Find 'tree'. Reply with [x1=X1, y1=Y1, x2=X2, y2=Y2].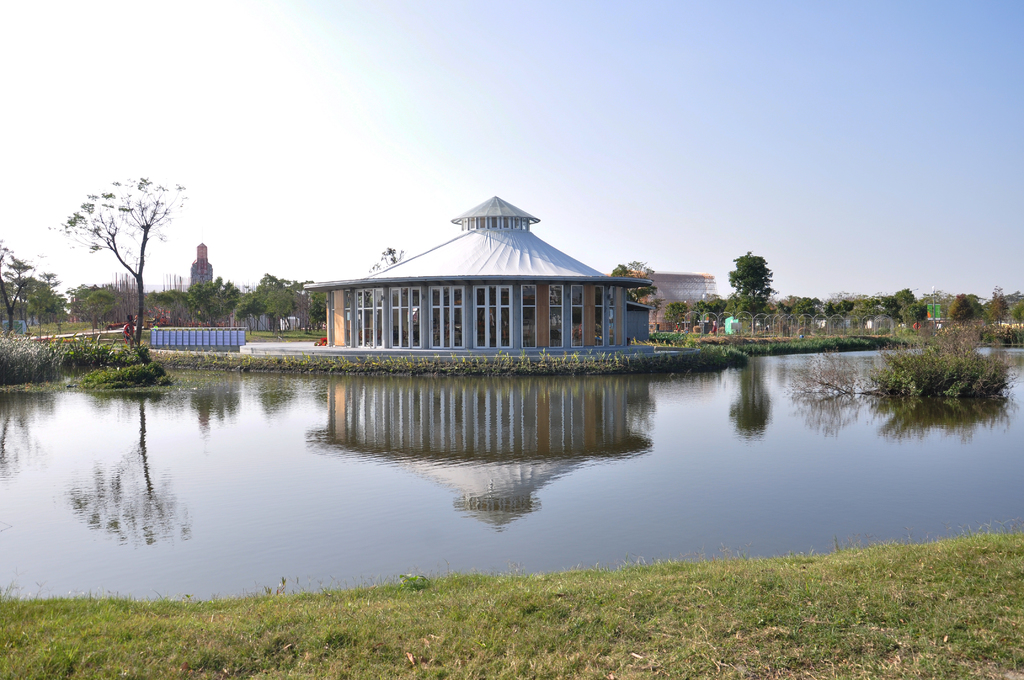
[x1=61, y1=161, x2=182, y2=335].
